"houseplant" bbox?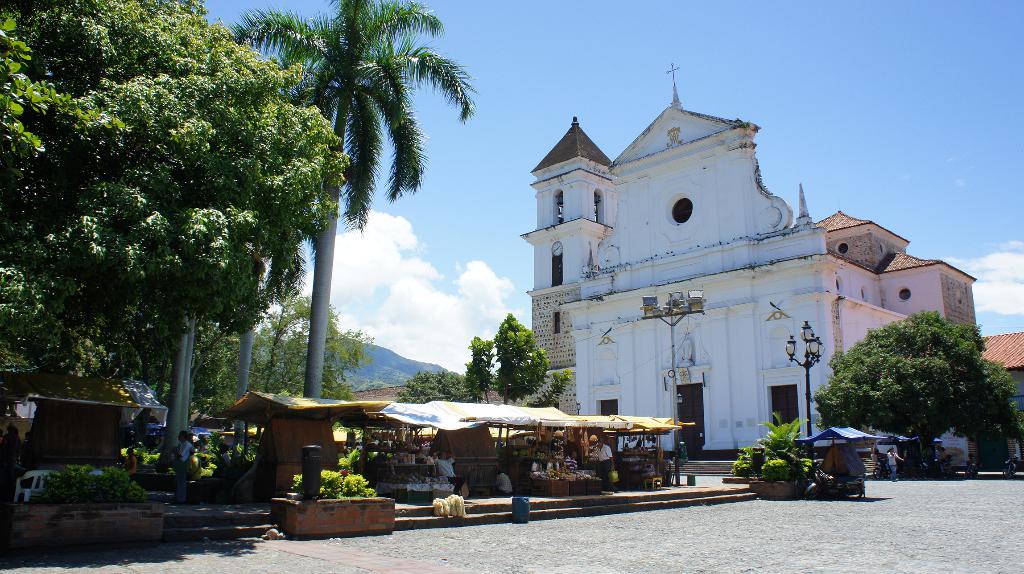
(left=0, top=463, right=168, bottom=539)
